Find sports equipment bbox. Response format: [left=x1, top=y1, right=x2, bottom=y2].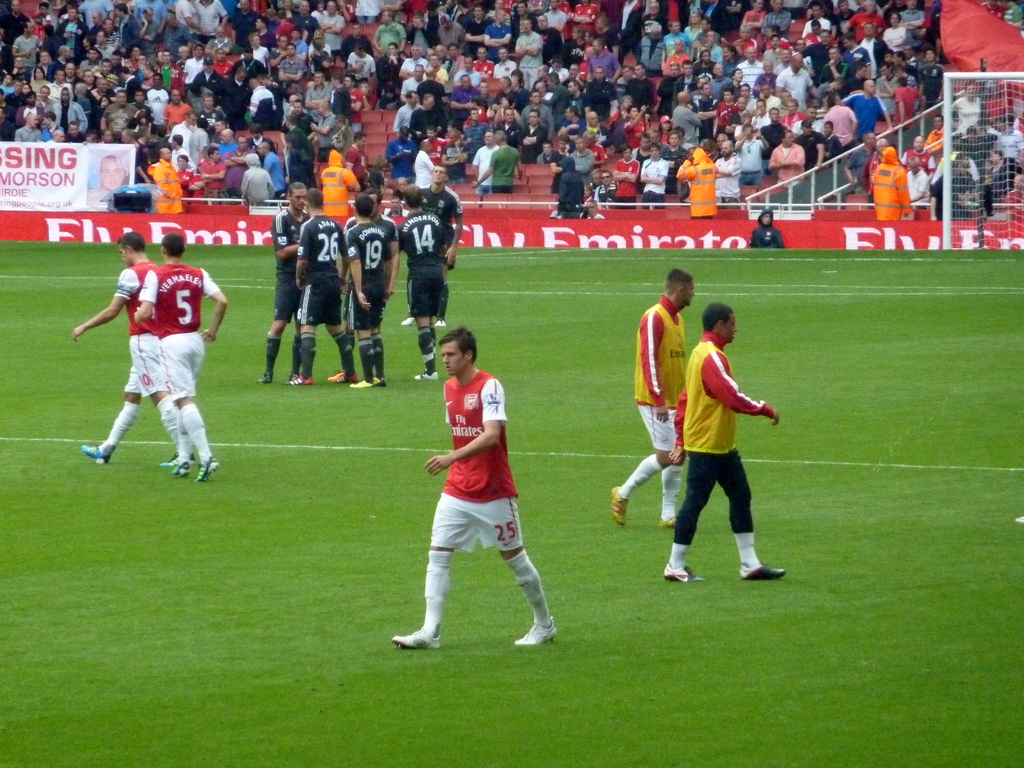
[left=609, top=481, right=627, bottom=527].
